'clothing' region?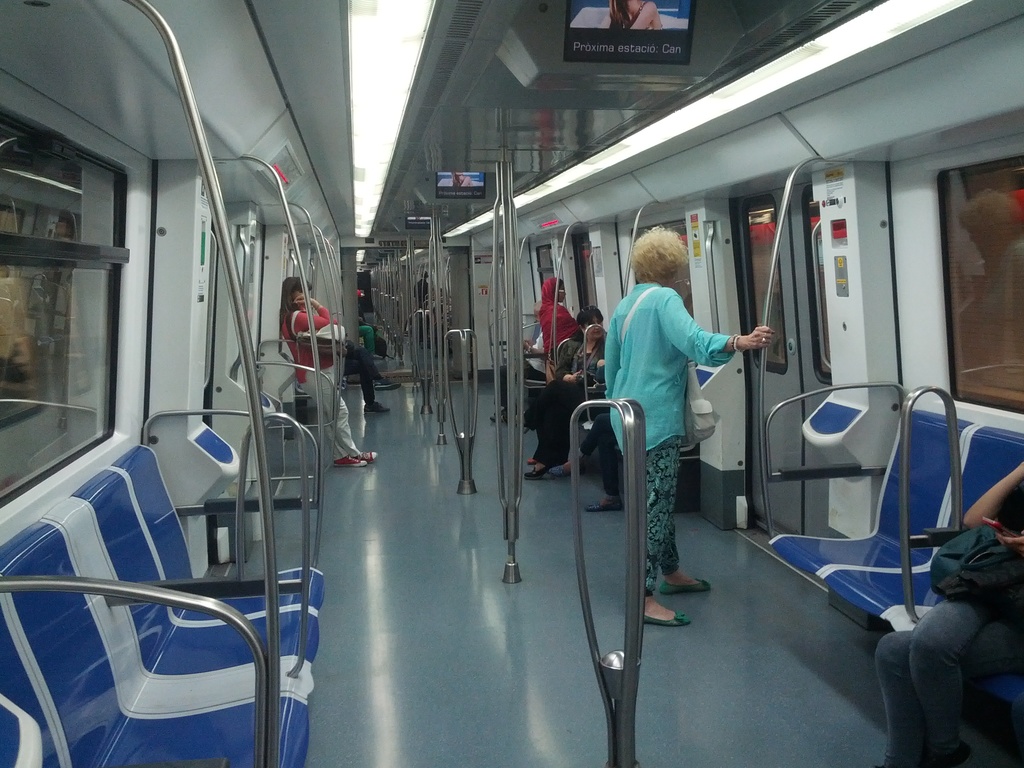
(x1=342, y1=342, x2=382, y2=406)
